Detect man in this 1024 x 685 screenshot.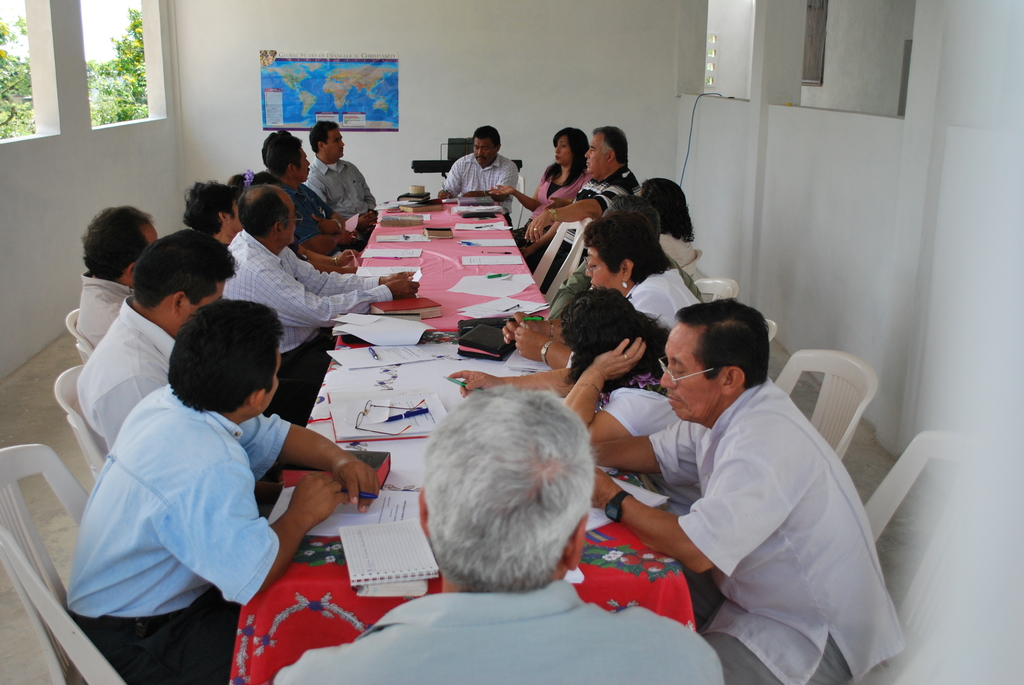
Detection: {"left": 607, "top": 290, "right": 893, "bottom": 654}.
